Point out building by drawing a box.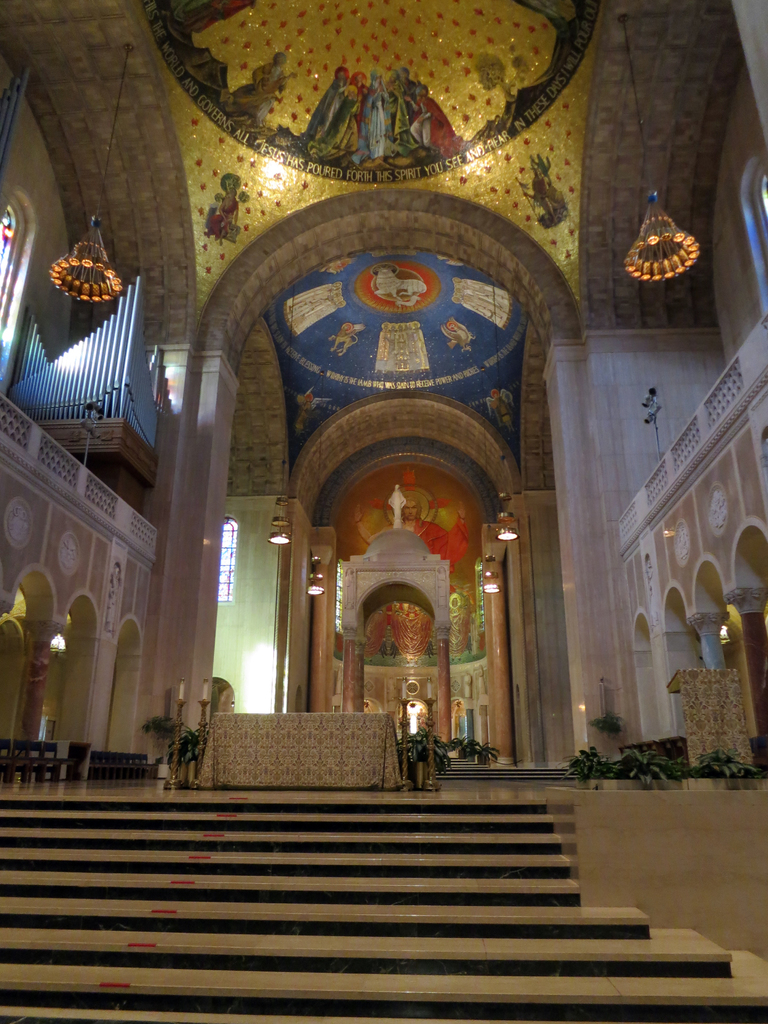
(left=0, top=0, right=767, bottom=1023).
